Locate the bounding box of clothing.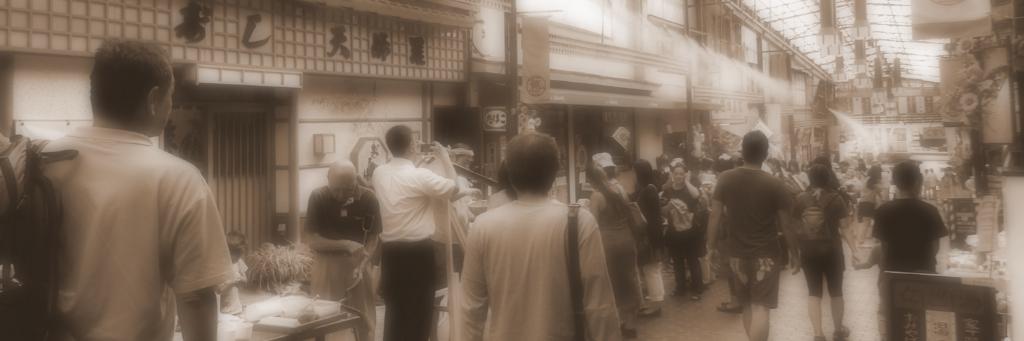
Bounding box: x1=453, y1=173, x2=624, y2=338.
